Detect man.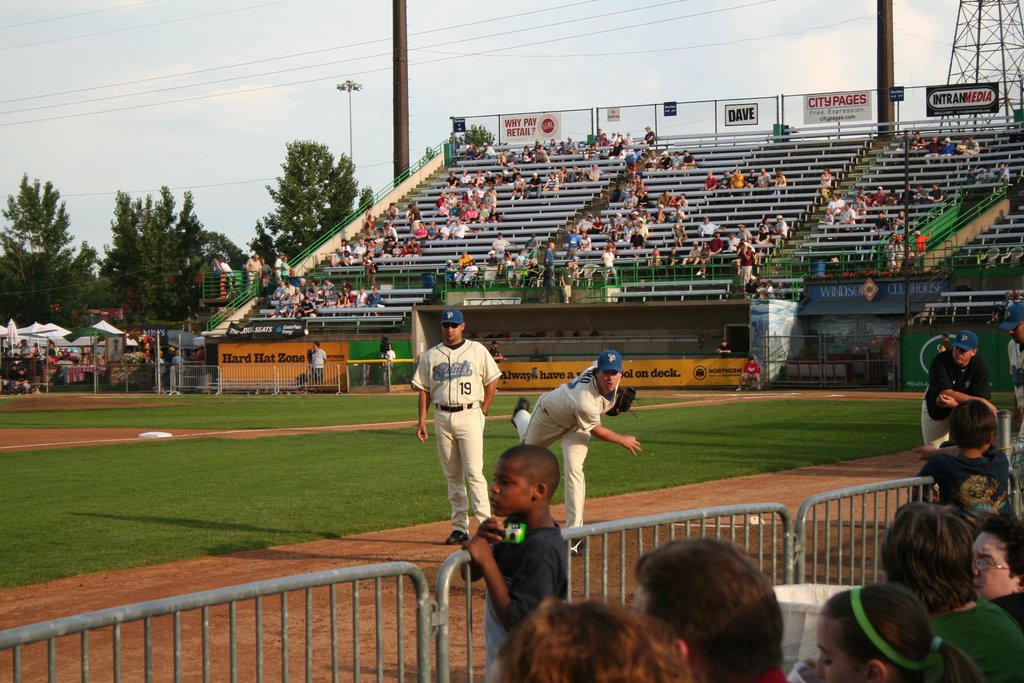
Detected at [left=875, top=501, right=1023, bottom=682].
